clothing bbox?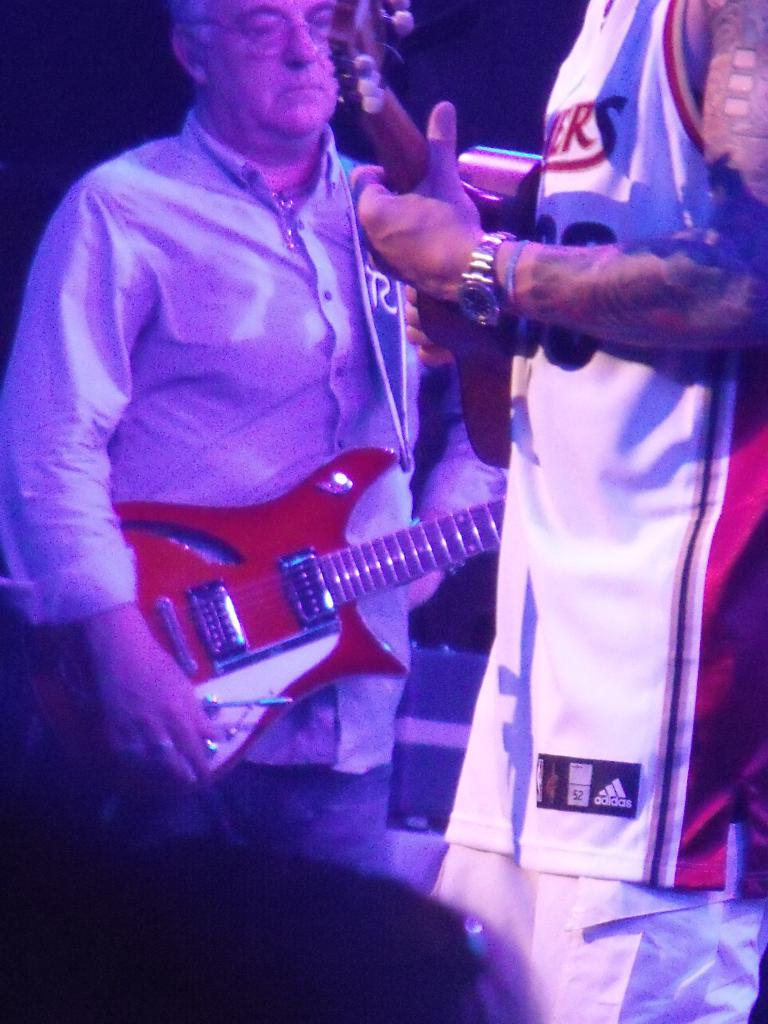
429:844:767:1023
